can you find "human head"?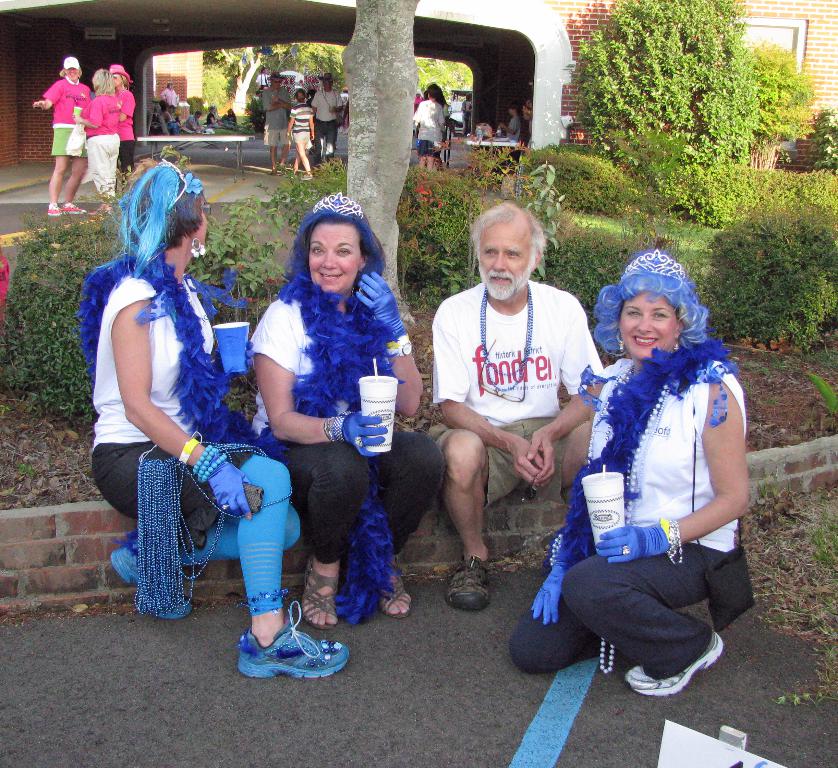
Yes, bounding box: left=106, top=61, right=127, bottom=86.
